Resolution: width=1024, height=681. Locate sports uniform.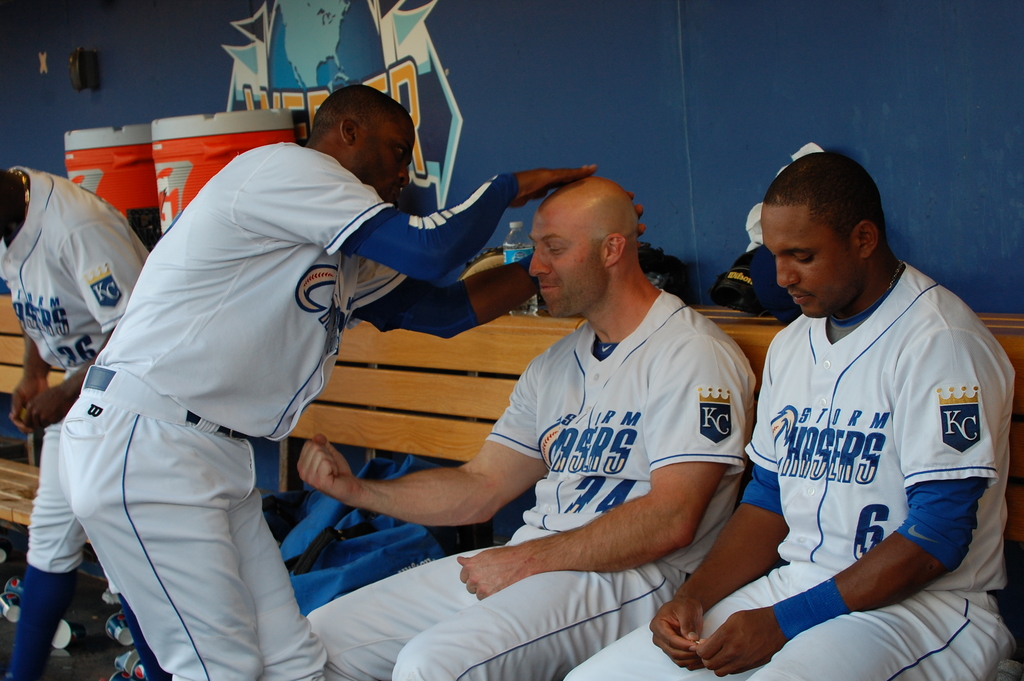
(left=301, top=285, right=762, bottom=680).
